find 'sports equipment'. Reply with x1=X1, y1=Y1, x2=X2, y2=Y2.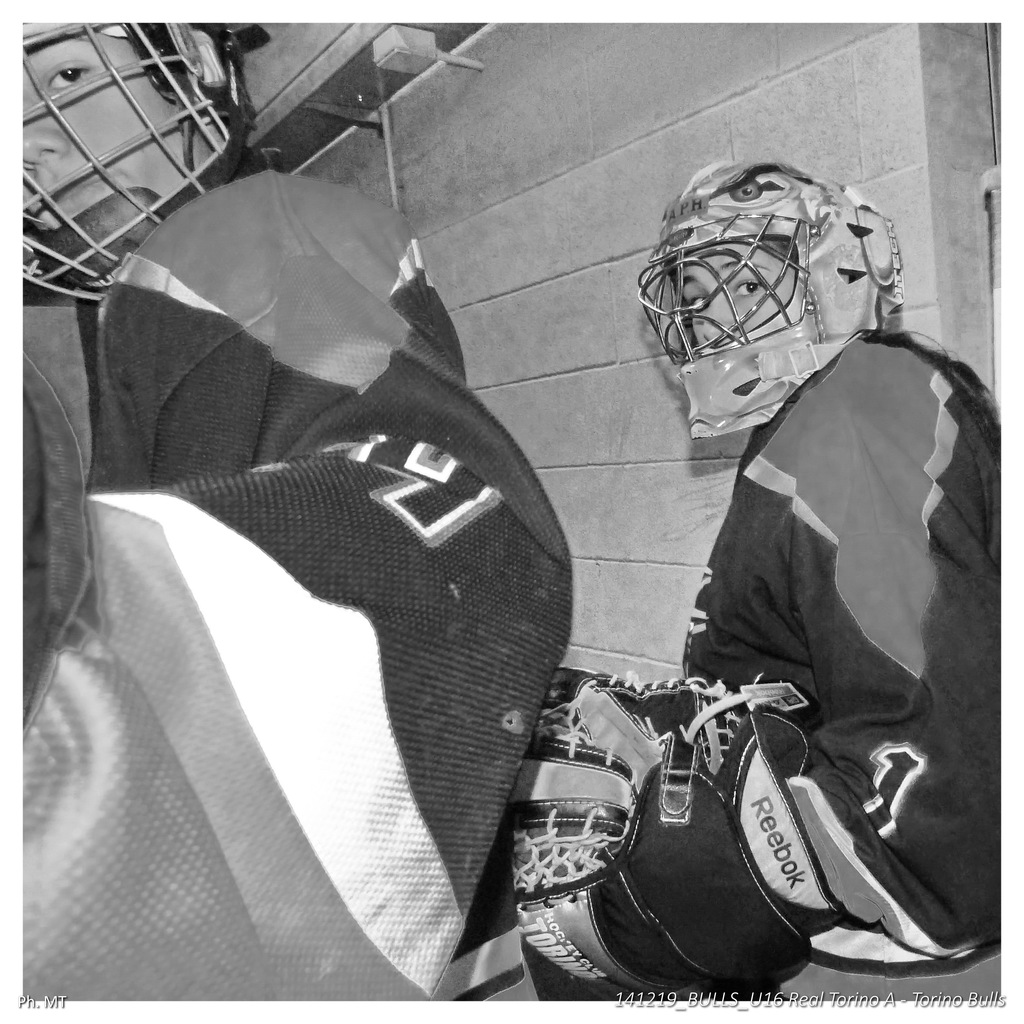
x1=25, y1=20, x2=271, y2=302.
